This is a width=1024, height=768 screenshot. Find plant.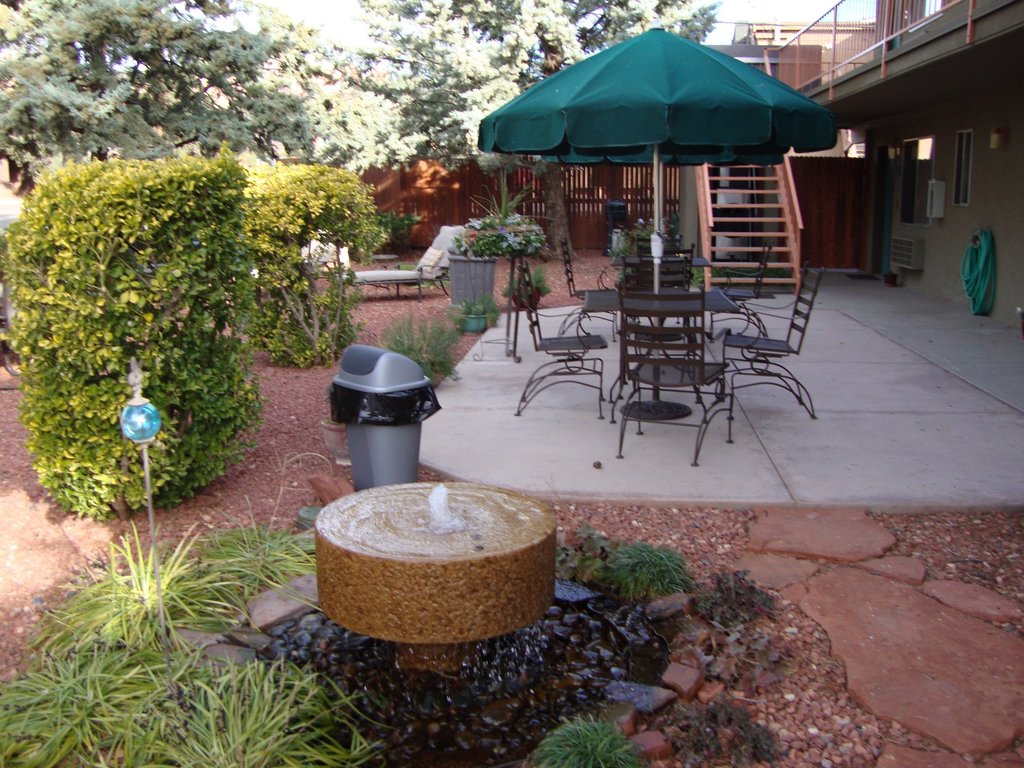
Bounding box: crop(479, 158, 524, 224).
